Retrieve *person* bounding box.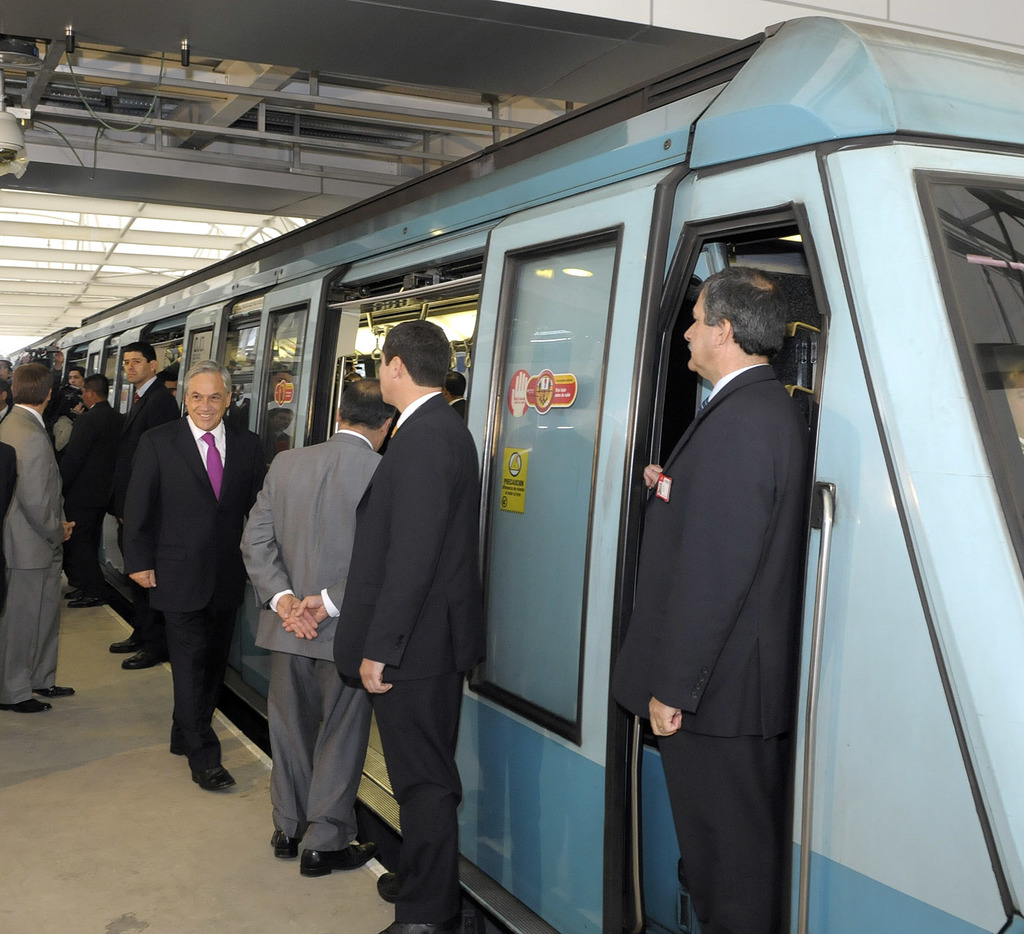
Bounding box: <box>48,376,103,582</box>.
